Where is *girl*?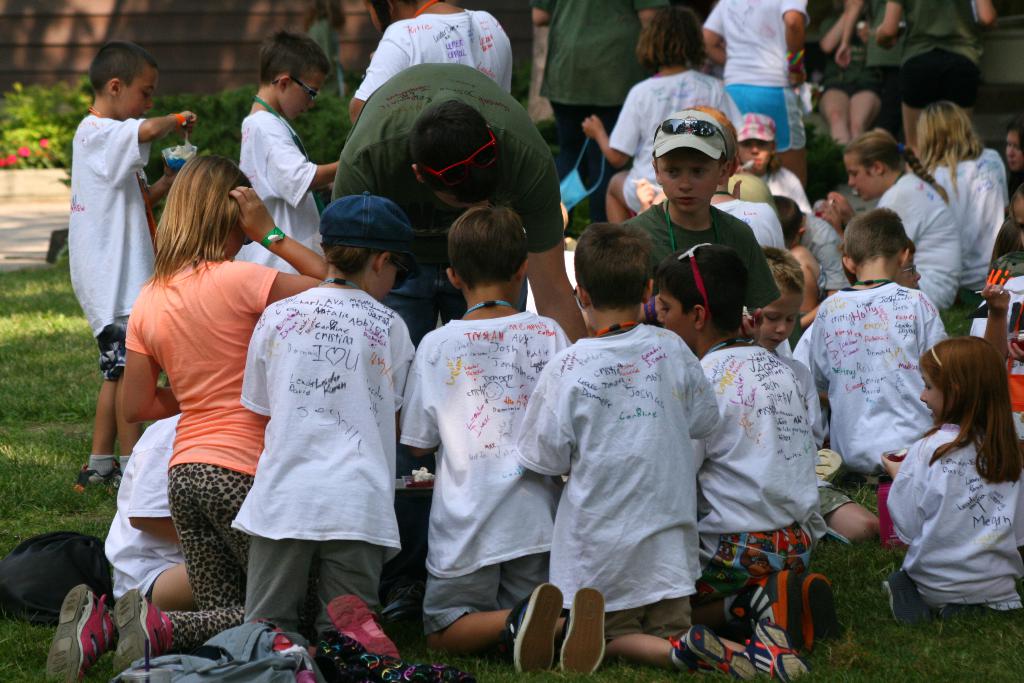
<box>921,101,1011,290</box>.
